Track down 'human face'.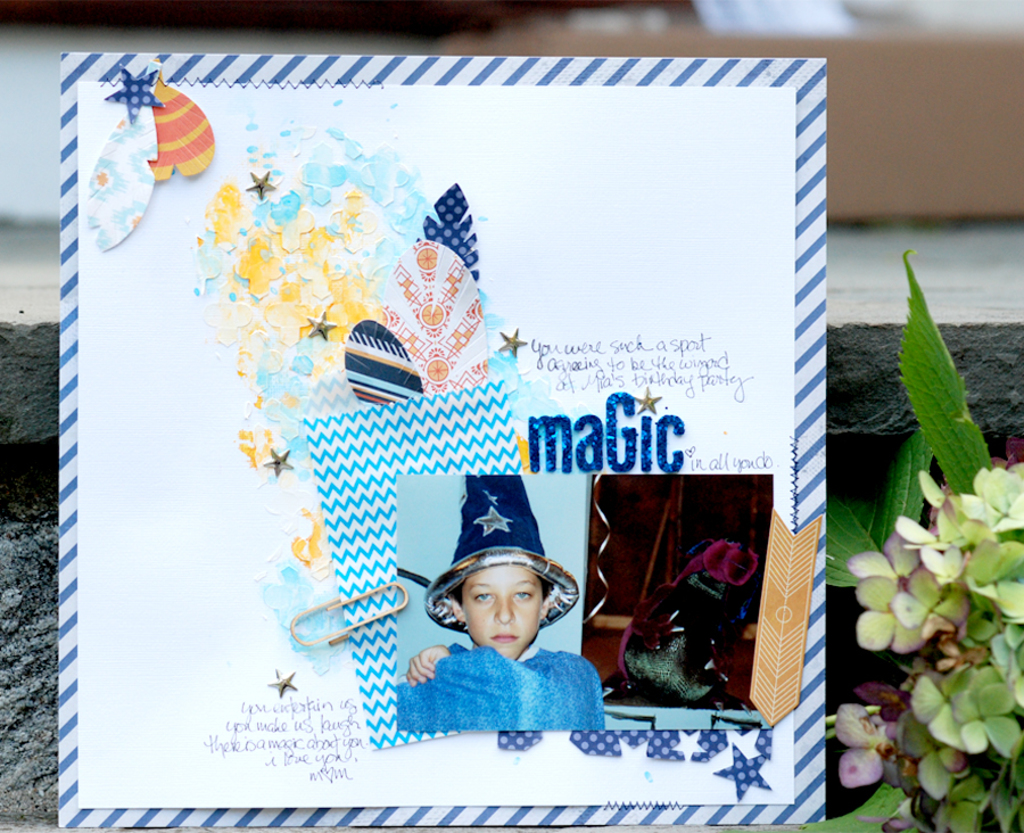
Tracked to detection(455, 569, 544, 662).
